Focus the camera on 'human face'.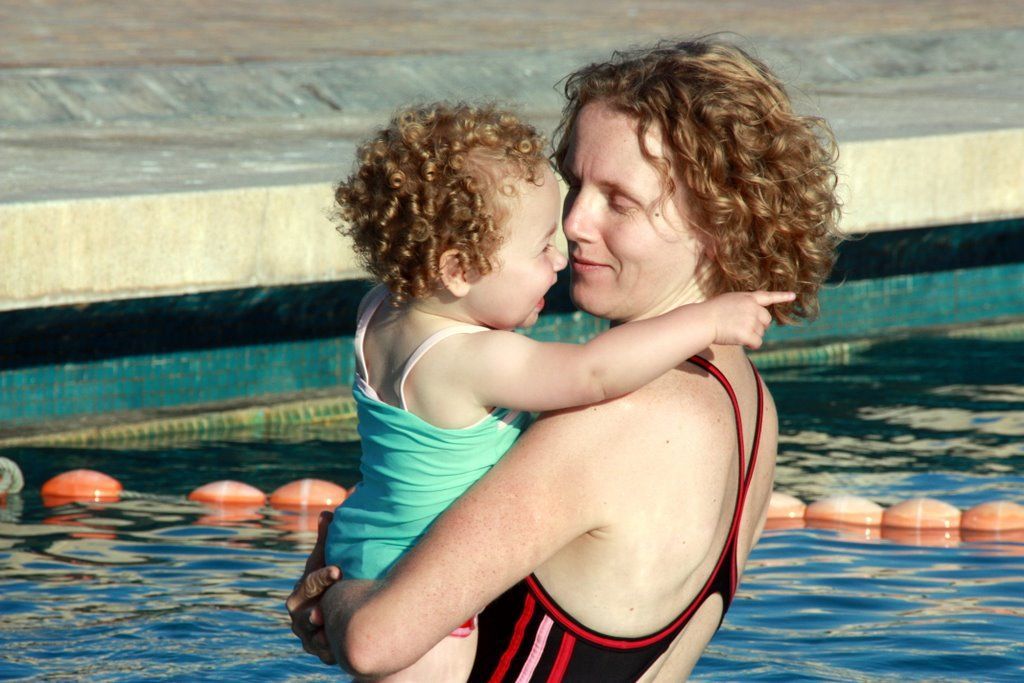
Focus region: select_region(549, 90, 707, 325).
